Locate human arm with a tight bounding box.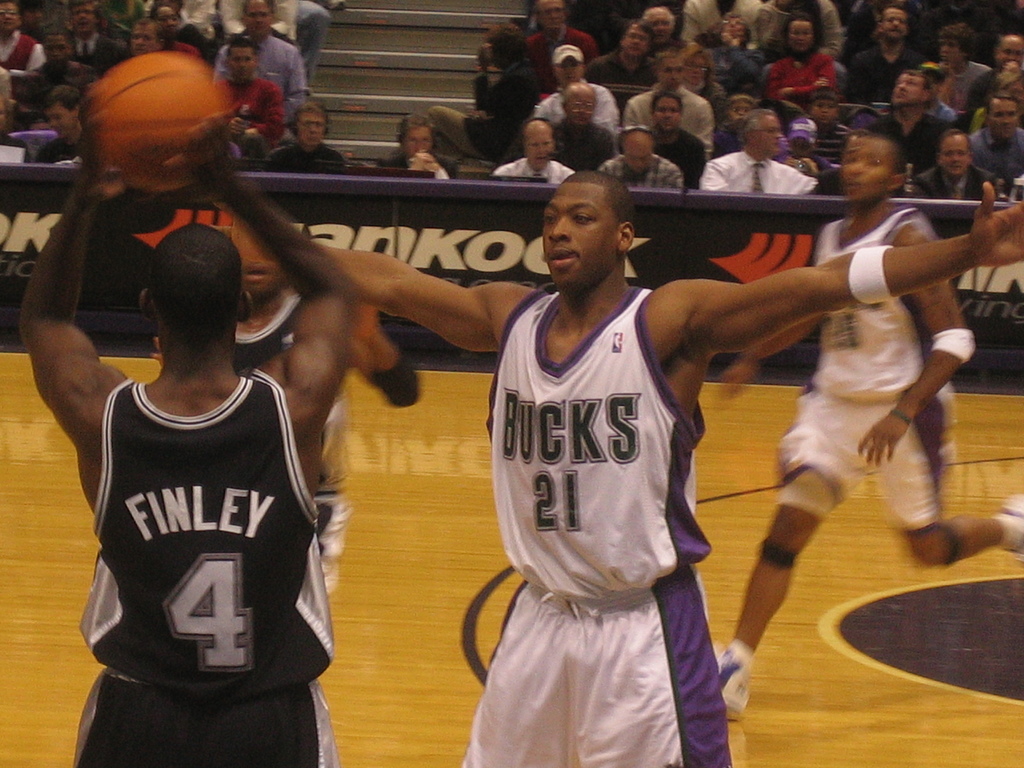
x1=308 y1=242 x2=499 y2=356.
